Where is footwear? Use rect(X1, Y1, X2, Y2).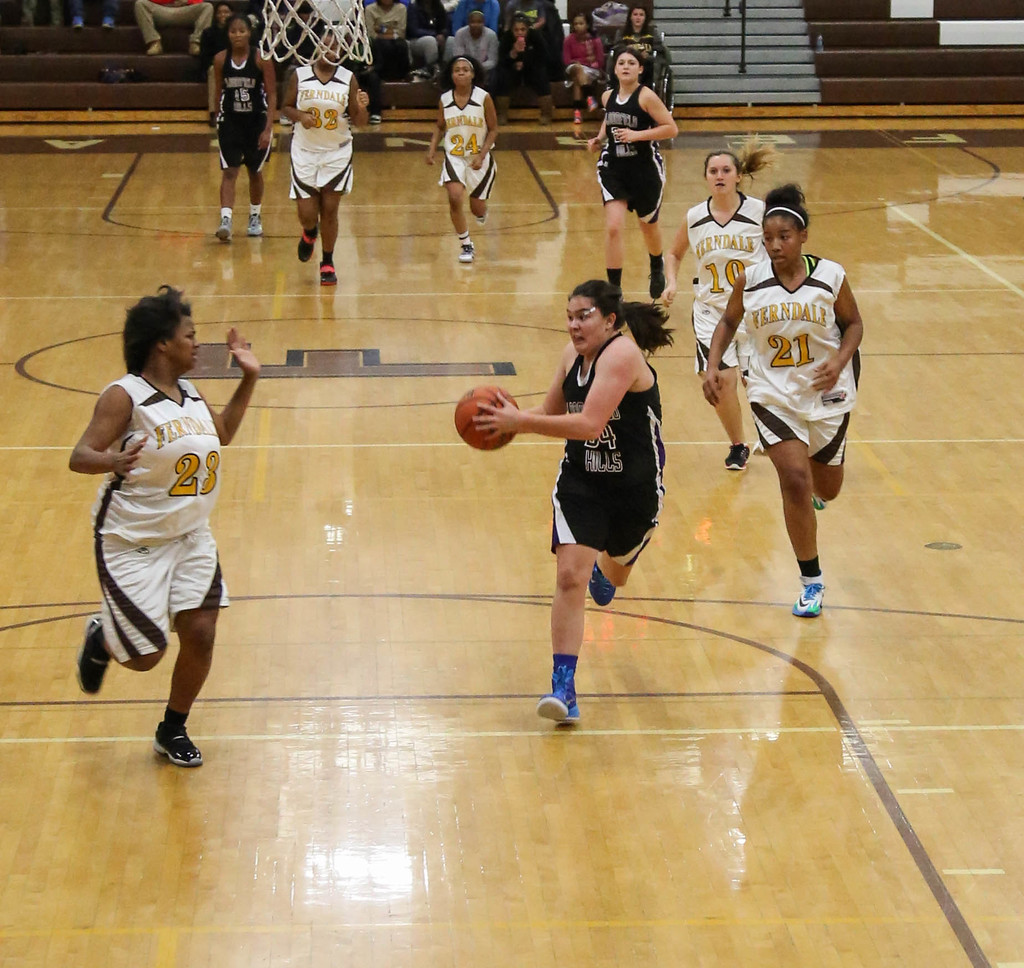
rect(241, 212, 267, 238).
